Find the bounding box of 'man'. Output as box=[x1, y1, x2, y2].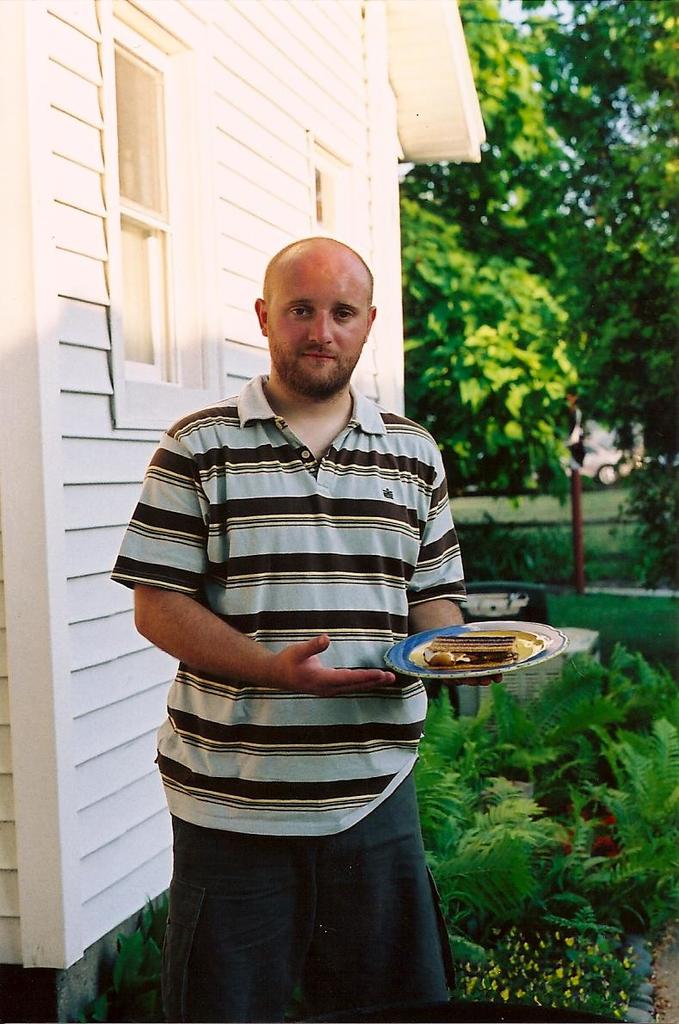
box=[108, 232, 503, 1023].
